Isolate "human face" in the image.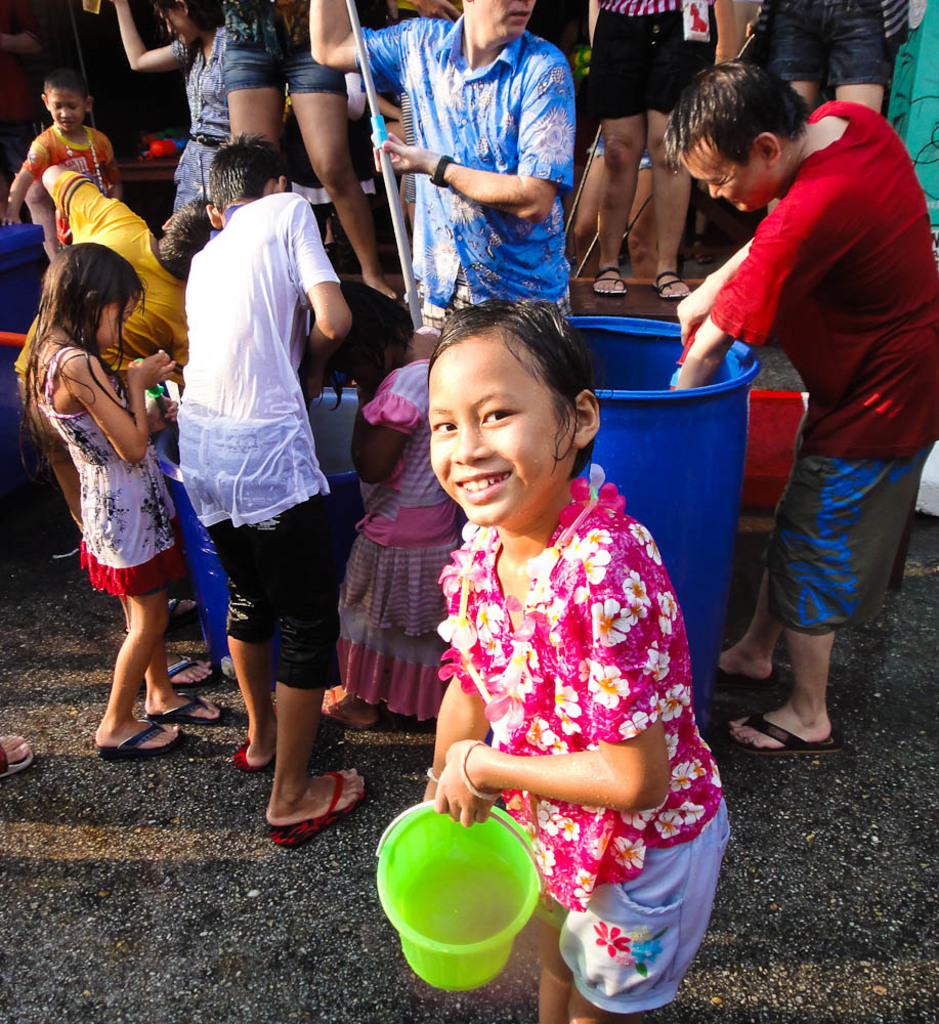
Isolated region: [52, 91, 86, 130].
